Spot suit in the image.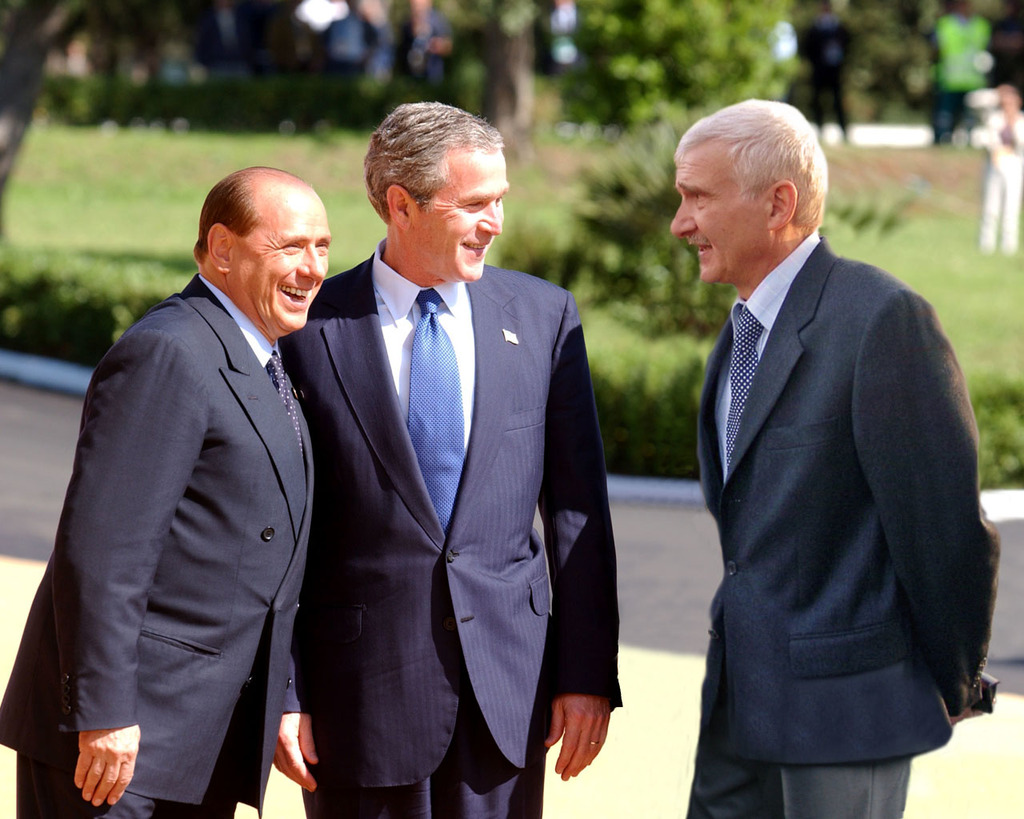
suit found at rect(281, 234, 622, 818).
